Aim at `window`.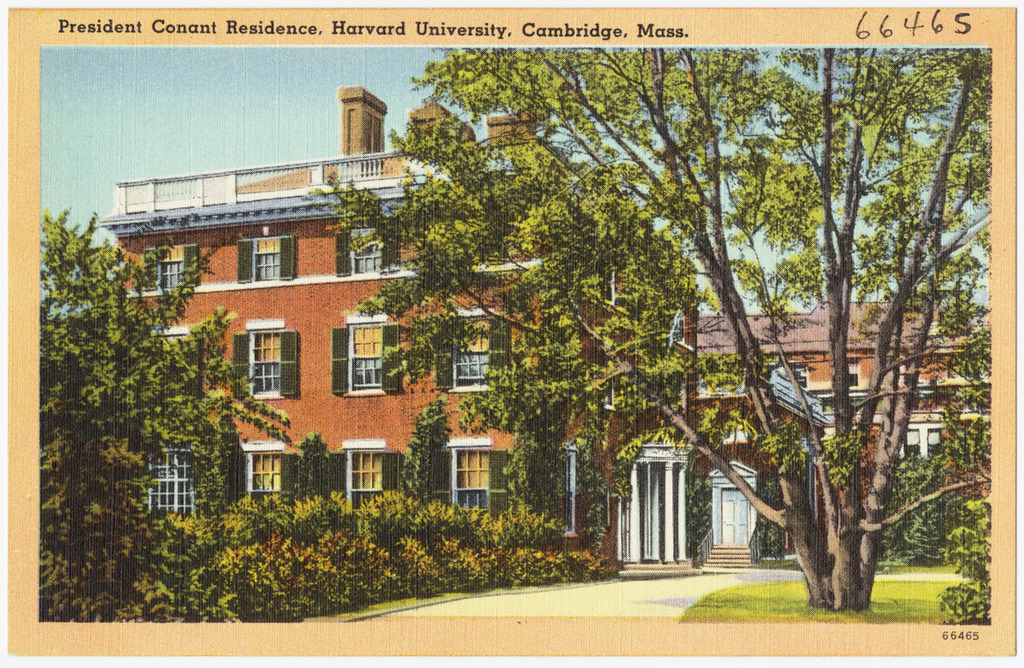
Aimed at box(154, 334, 194, 404).
